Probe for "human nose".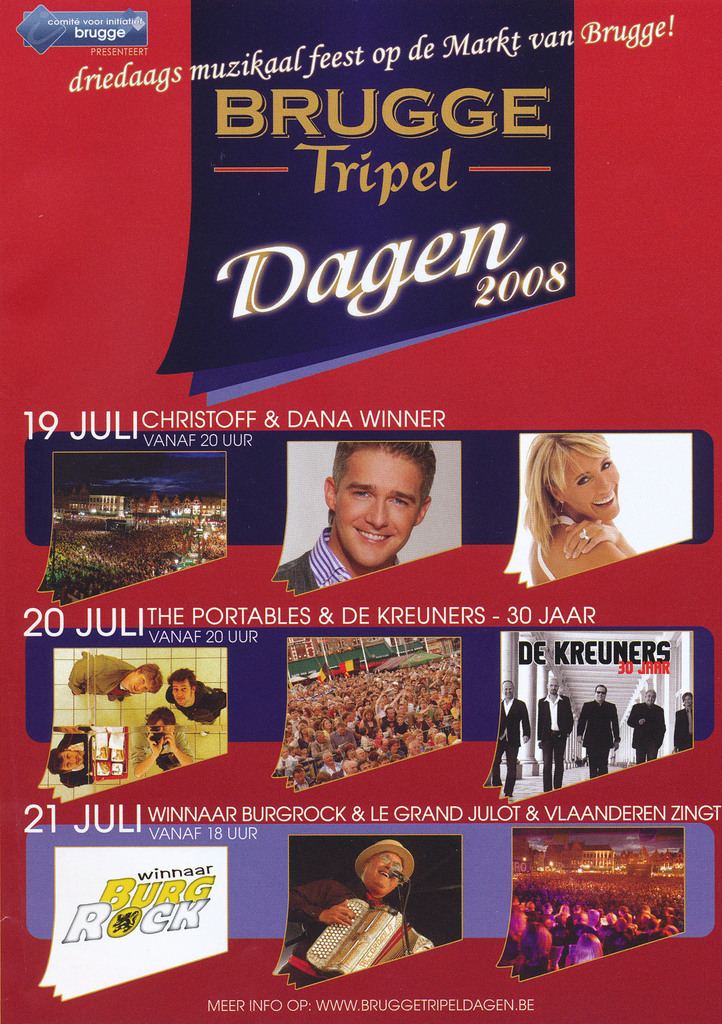
Probe result: 135/680/145/689.
